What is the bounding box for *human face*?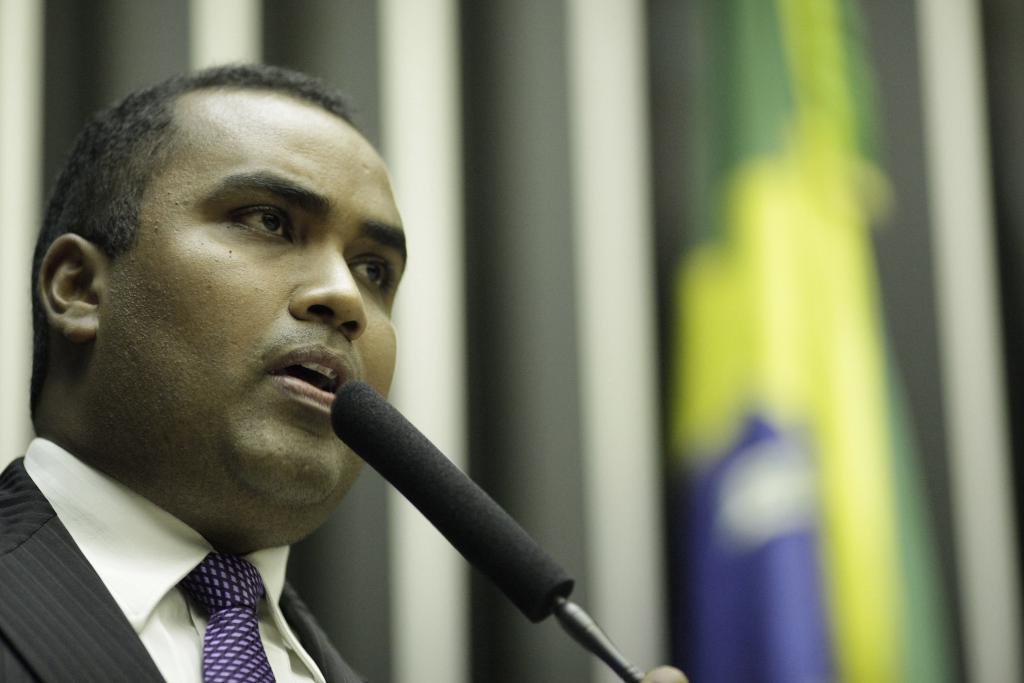
locate(100, 93, 408, 527).
